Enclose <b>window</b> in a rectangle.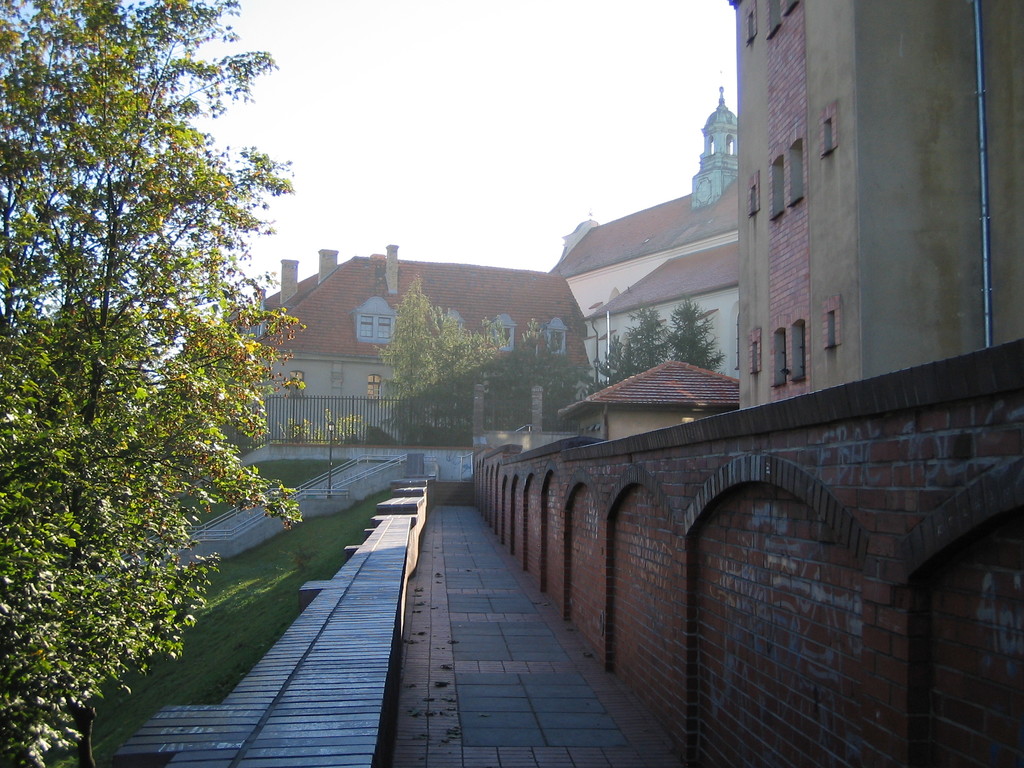
bbox=[748, 328, 762, 375].
